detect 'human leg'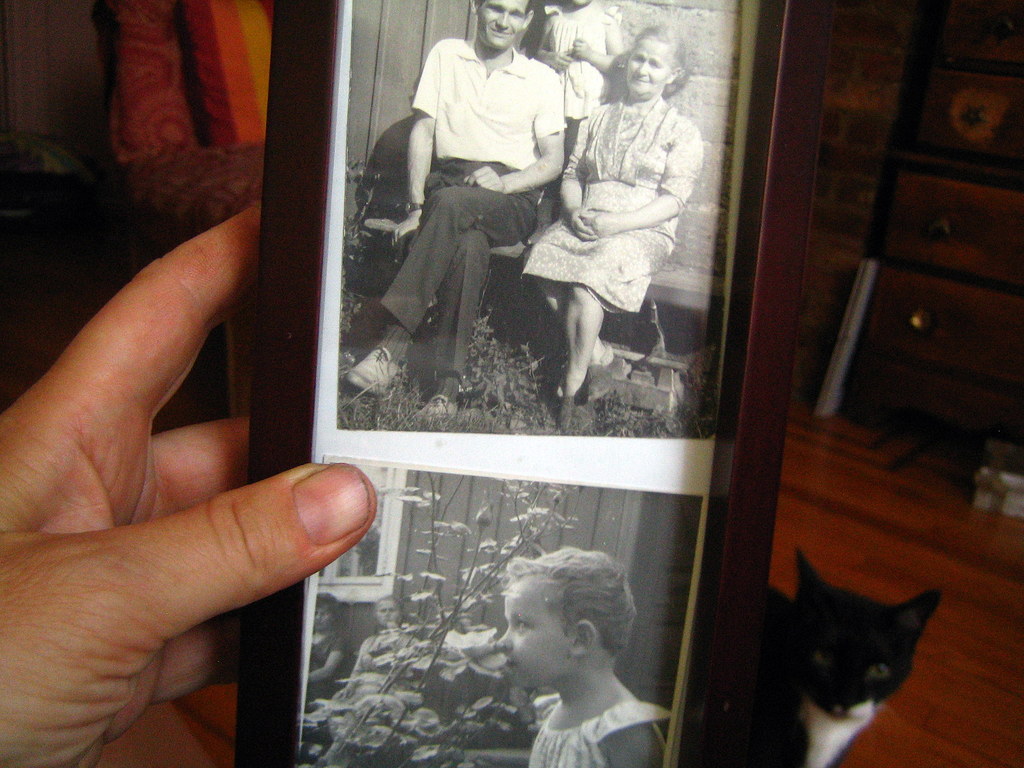
bbox(514, 210, 630, 403)
